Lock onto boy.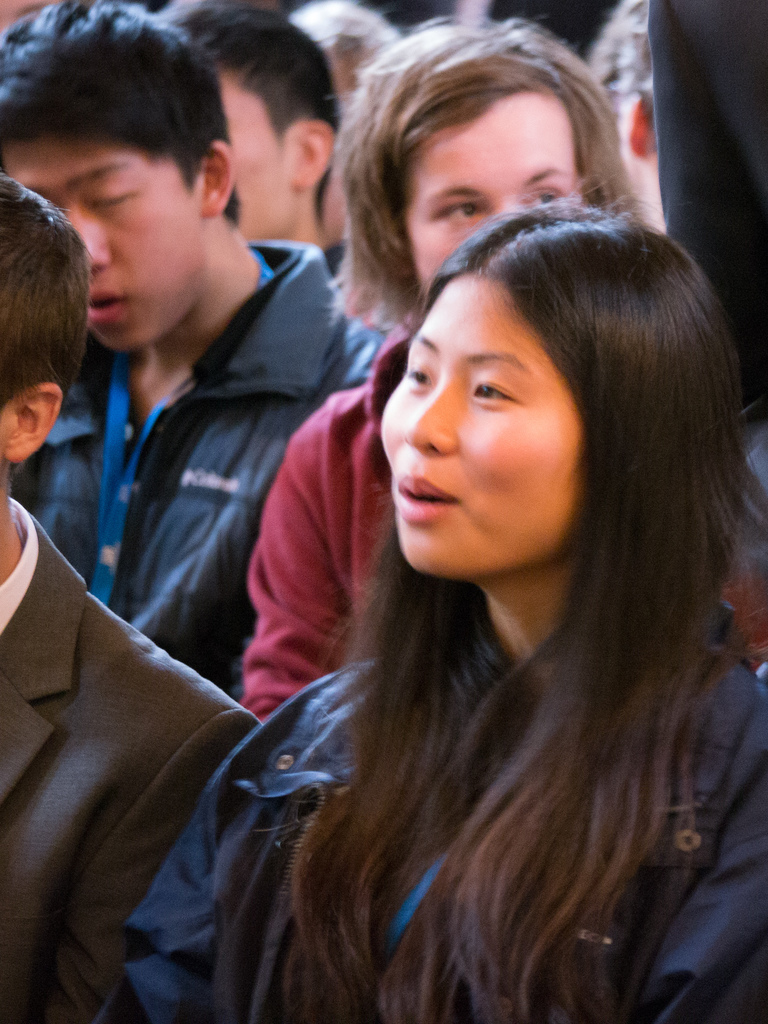
Locked: detection(0, 1, 386, 702).
